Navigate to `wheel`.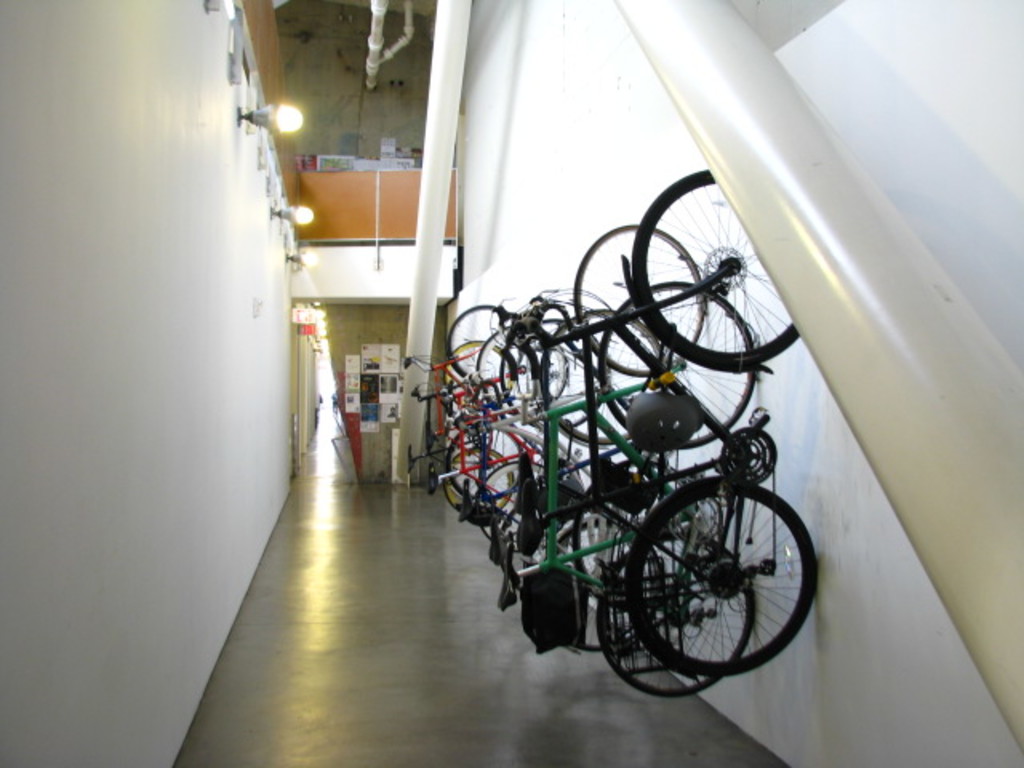
Navigation target: 549, 310, 662, 445.
